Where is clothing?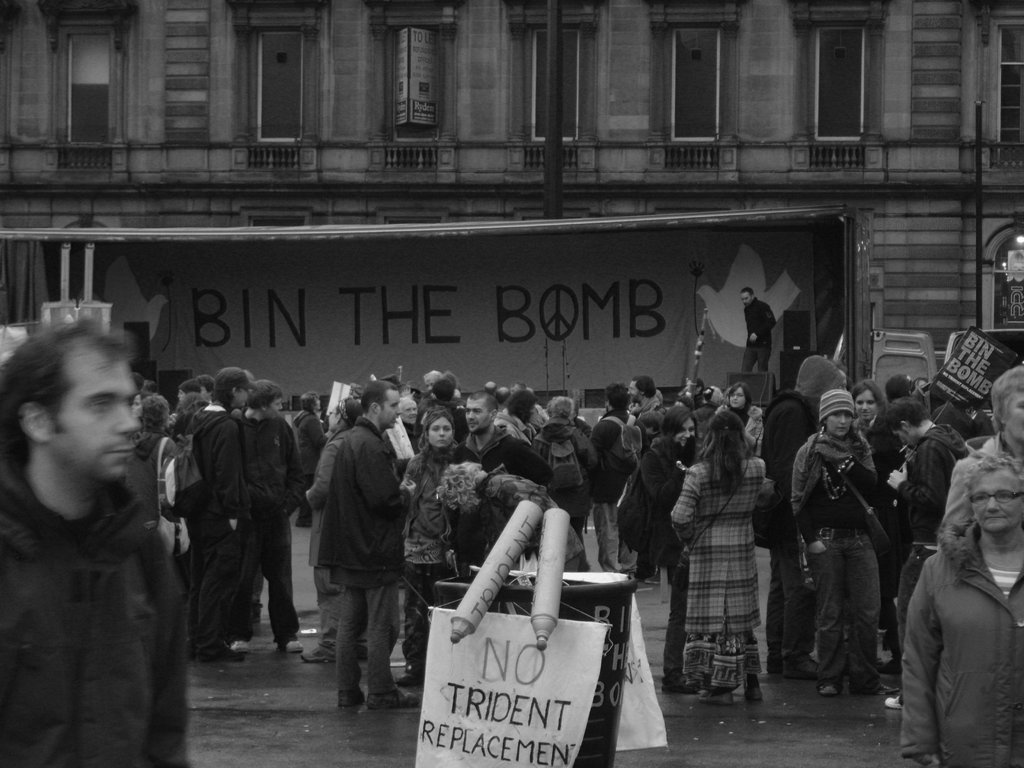
locate(570, 413, 598, 442).
